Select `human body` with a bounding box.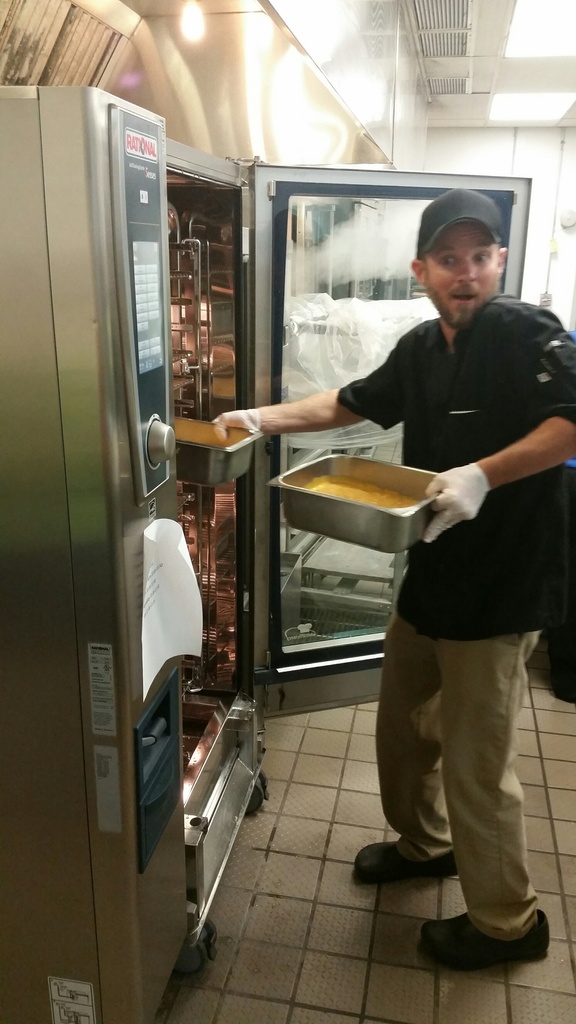
{"left": 208, "top": 191, "right": 575, "bottom": 971}.
